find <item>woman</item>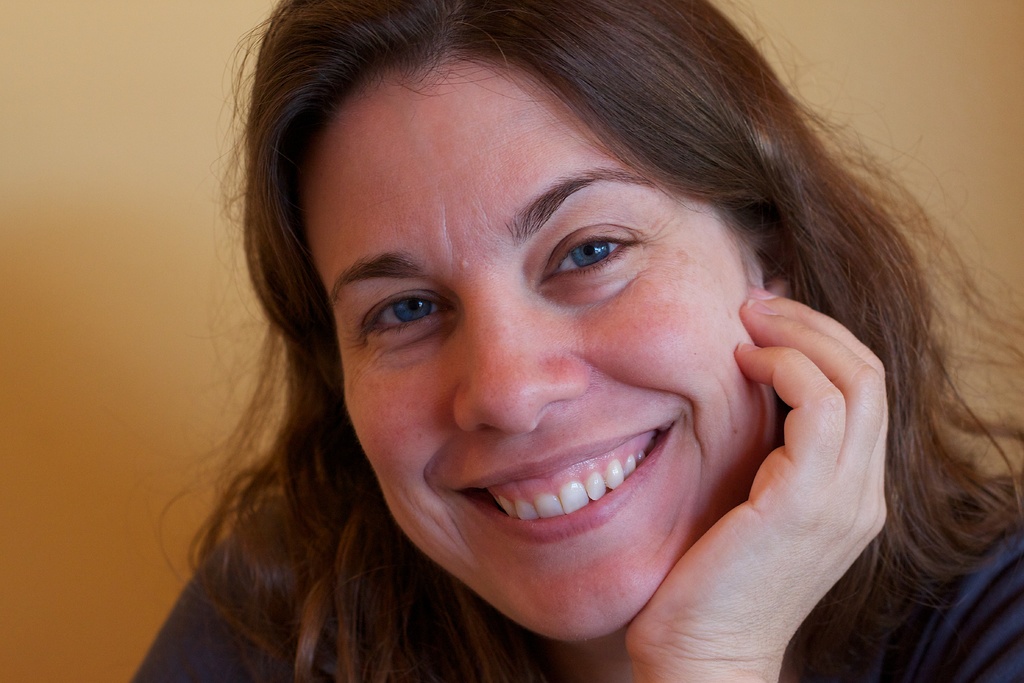
BBox(133, 18, 986, 680)
